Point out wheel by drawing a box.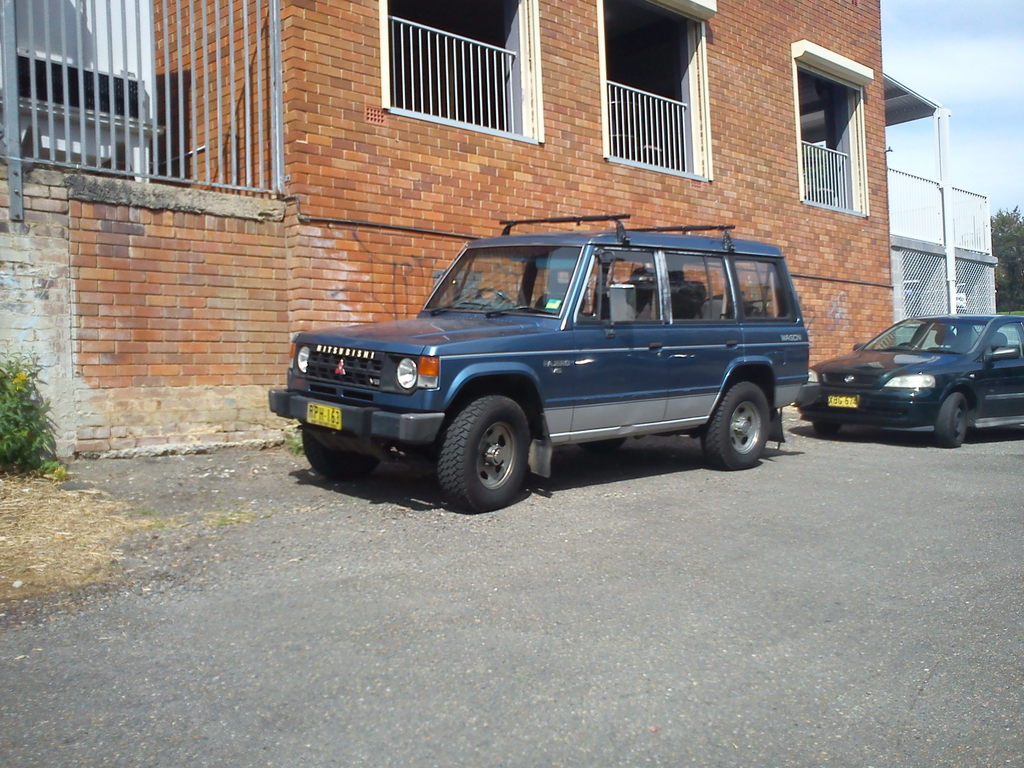
pyautogui.locateOnScreen(935, 392, 966, 448).
